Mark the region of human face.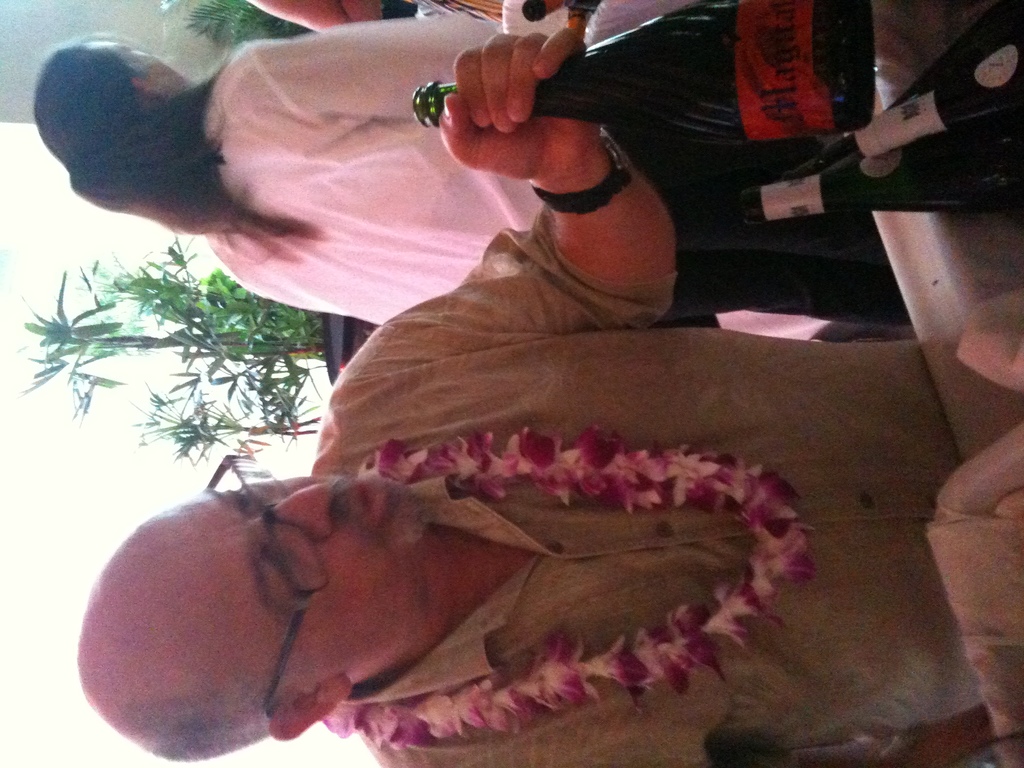
Region: 179, 479, 426, 691.
